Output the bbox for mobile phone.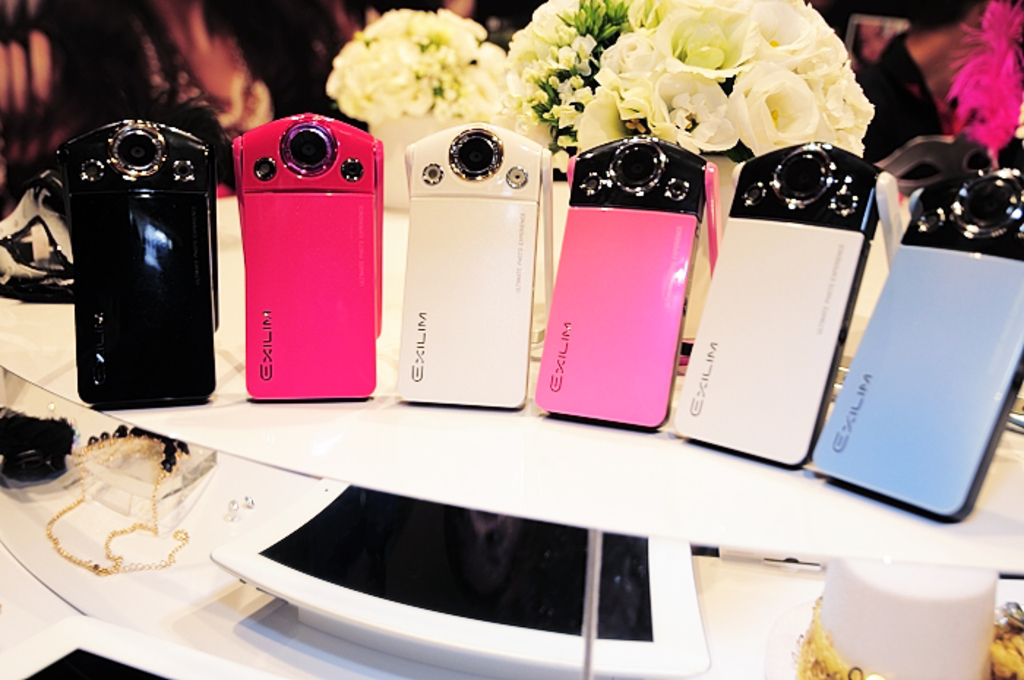
rect(44, 129, 212, 418).
